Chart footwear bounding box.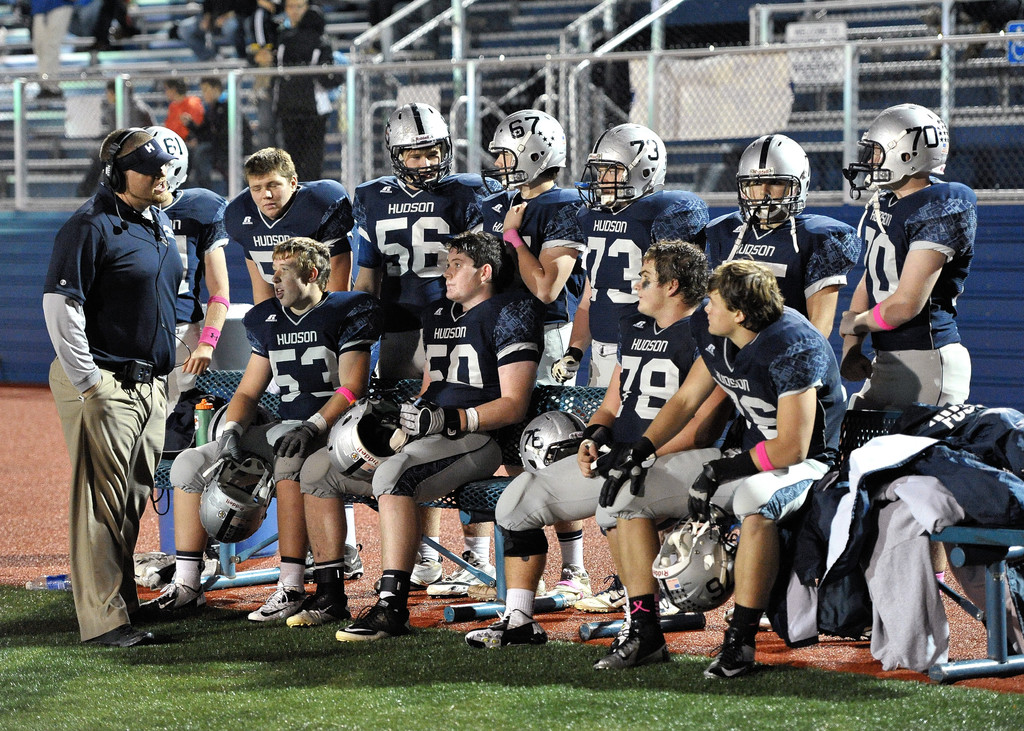
Charted: [x1=464, y1=609, x2=547, y2=648].
